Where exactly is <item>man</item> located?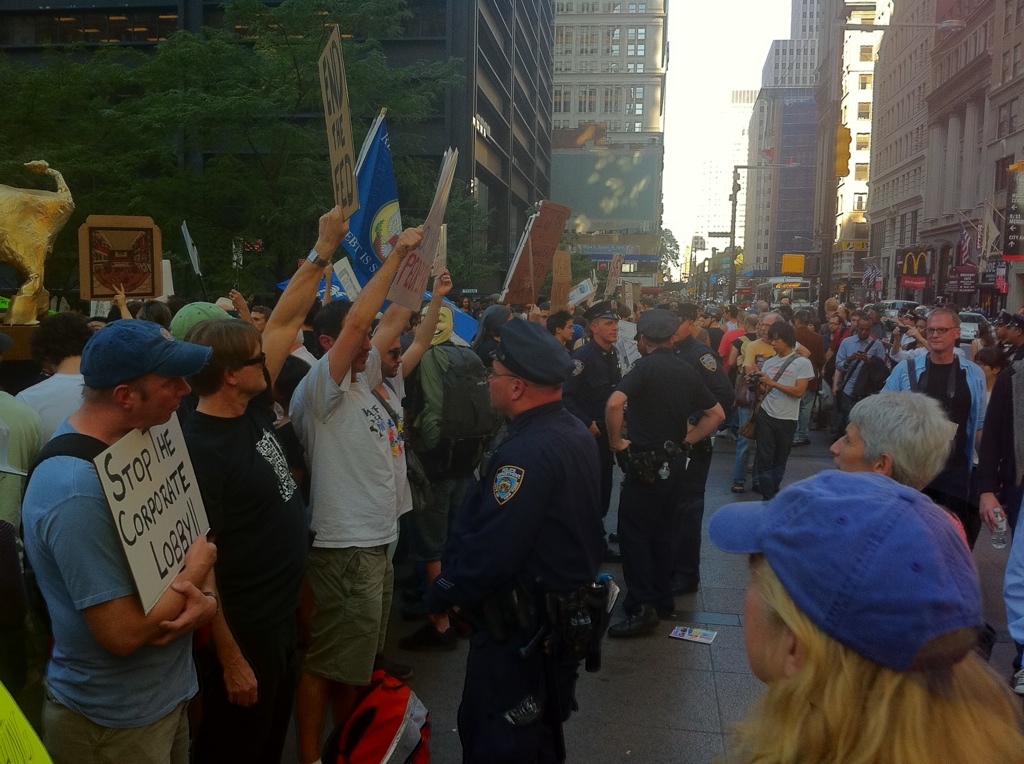
Its bounding box is crop(789, 312, 826, 440).
